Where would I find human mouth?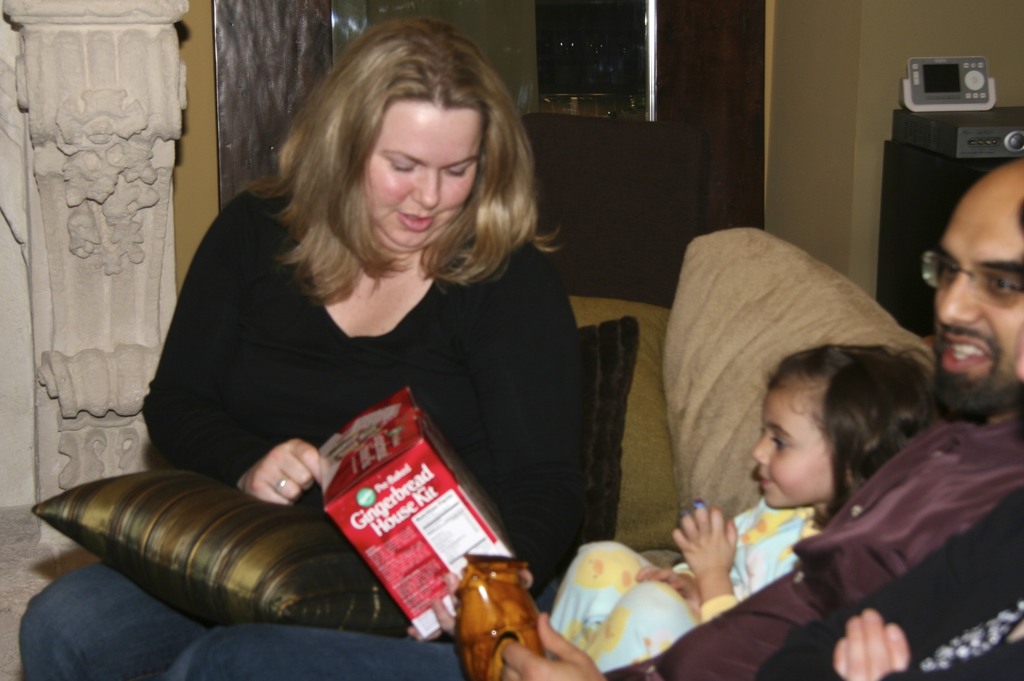
At [939,332,996,374].
